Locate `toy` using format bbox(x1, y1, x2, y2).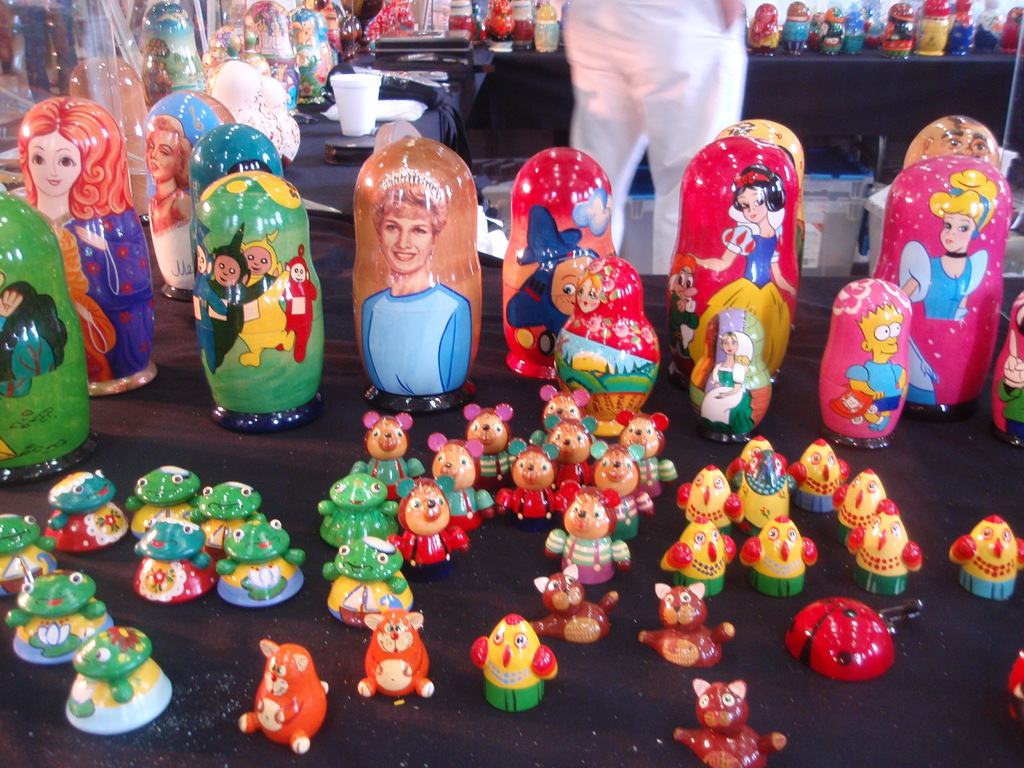
bbox(541, 483, 629, 582).
